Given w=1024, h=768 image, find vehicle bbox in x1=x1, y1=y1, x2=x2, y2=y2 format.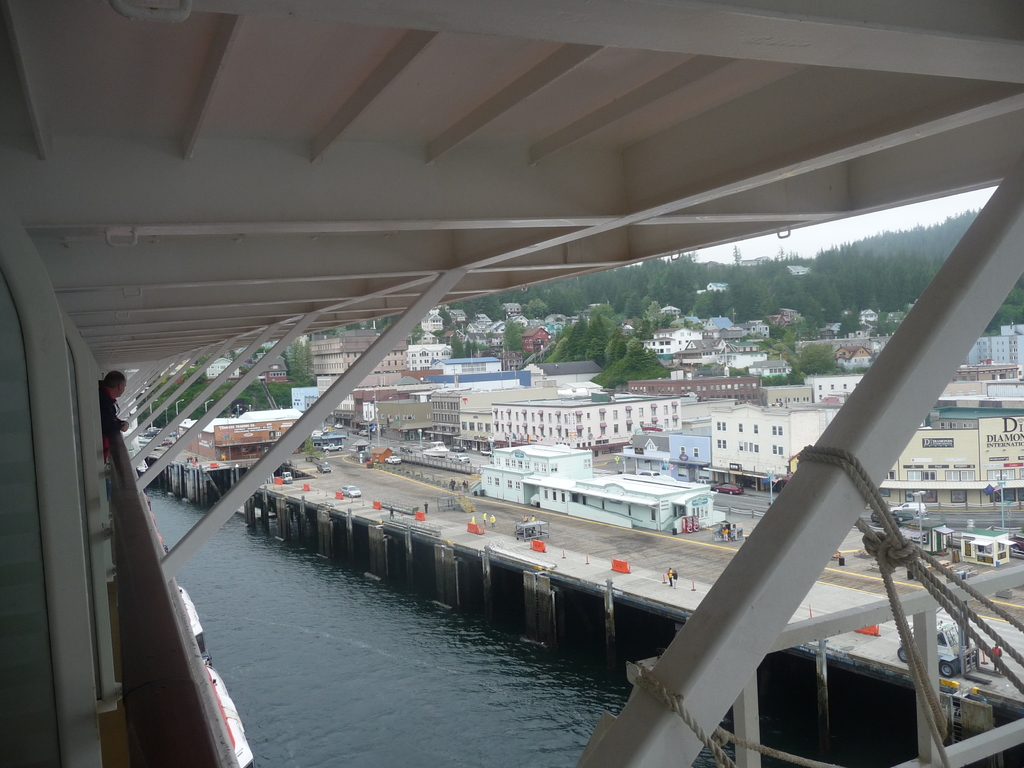
x1=335, y1=484, x2=360, y2=499.
